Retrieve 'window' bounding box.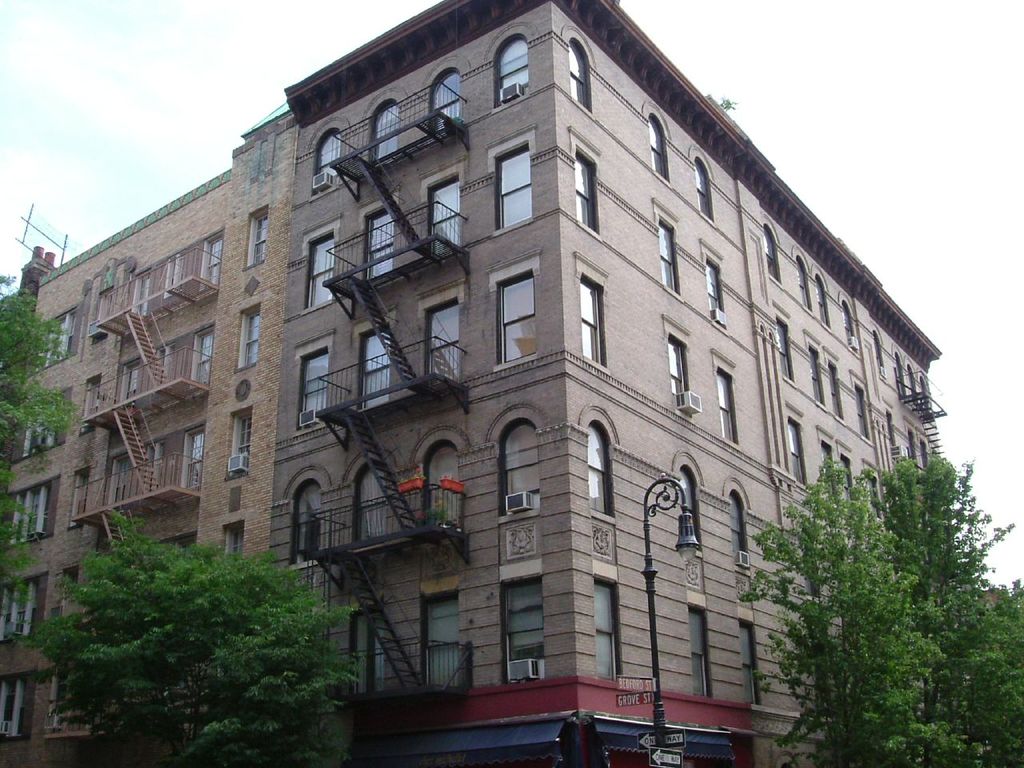
Bounding box: left=686, top=606, right=710, bottom=694.
